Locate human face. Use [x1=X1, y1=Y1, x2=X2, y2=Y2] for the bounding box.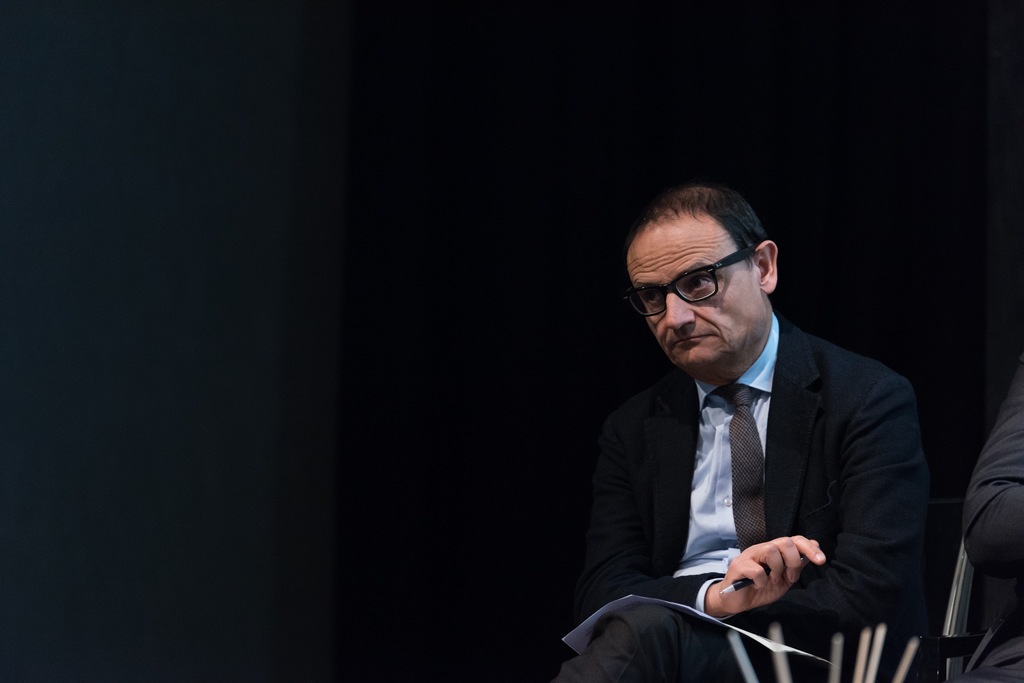
[x1=627, y1=230, x2=765, y2=376].
